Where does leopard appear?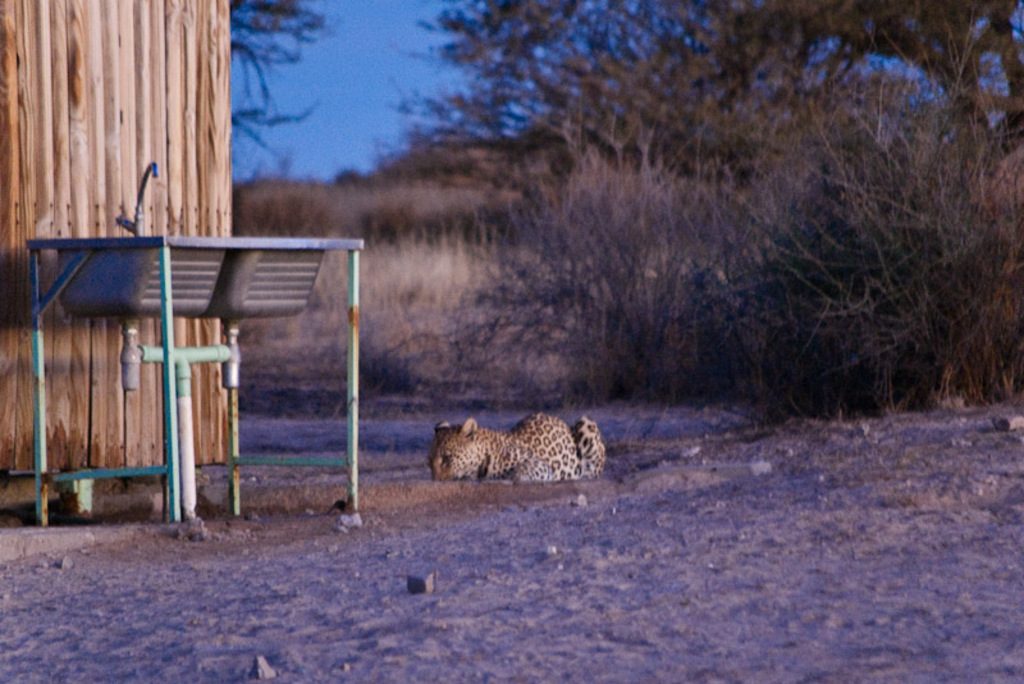
Appears at bbox(428, 411, 608, 482).
